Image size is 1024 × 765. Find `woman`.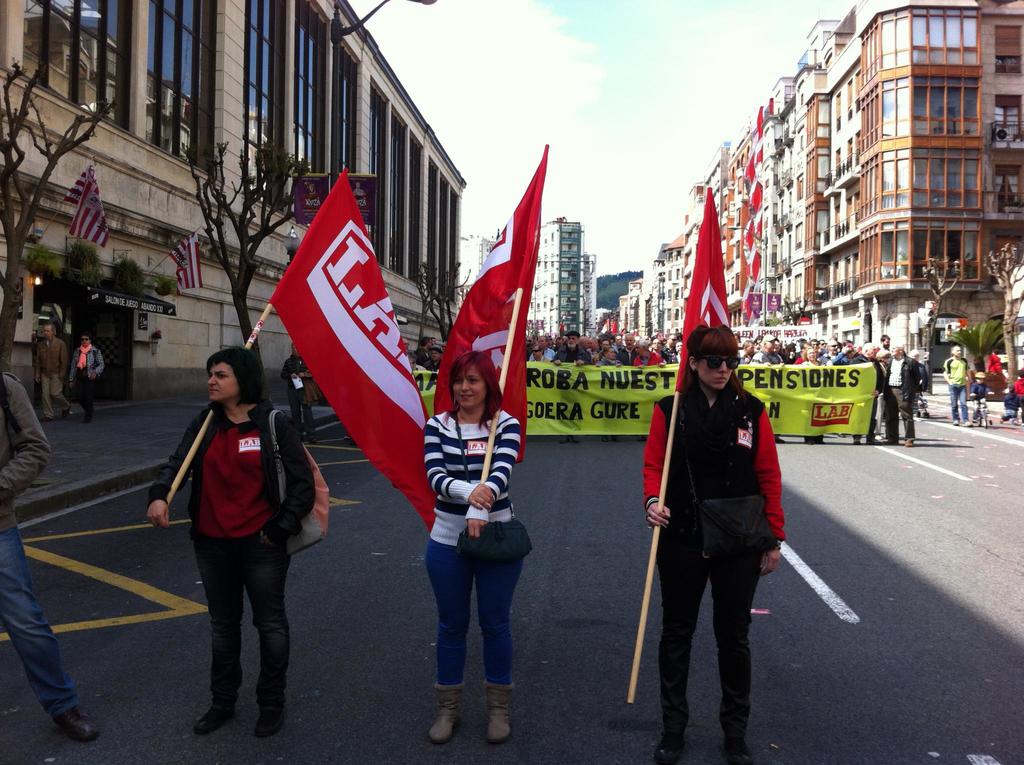
{"left": 594, "top": 346, "right": 628, "bottom": 441}.
